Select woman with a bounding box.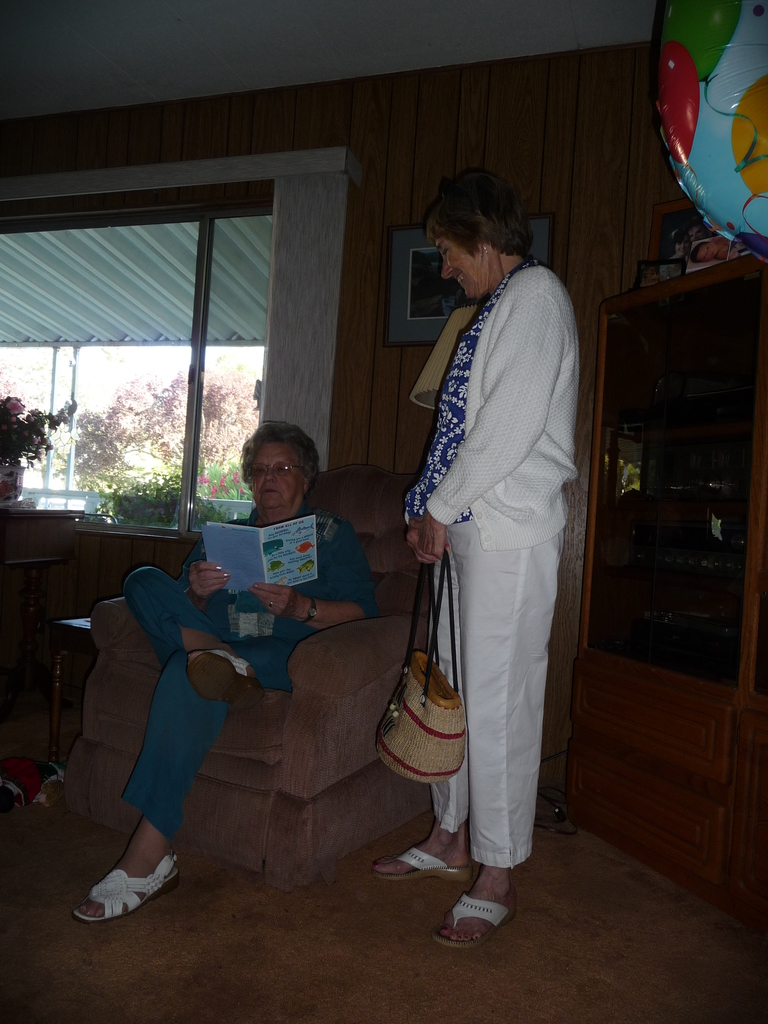
detection(373, 169, 583, 946).
